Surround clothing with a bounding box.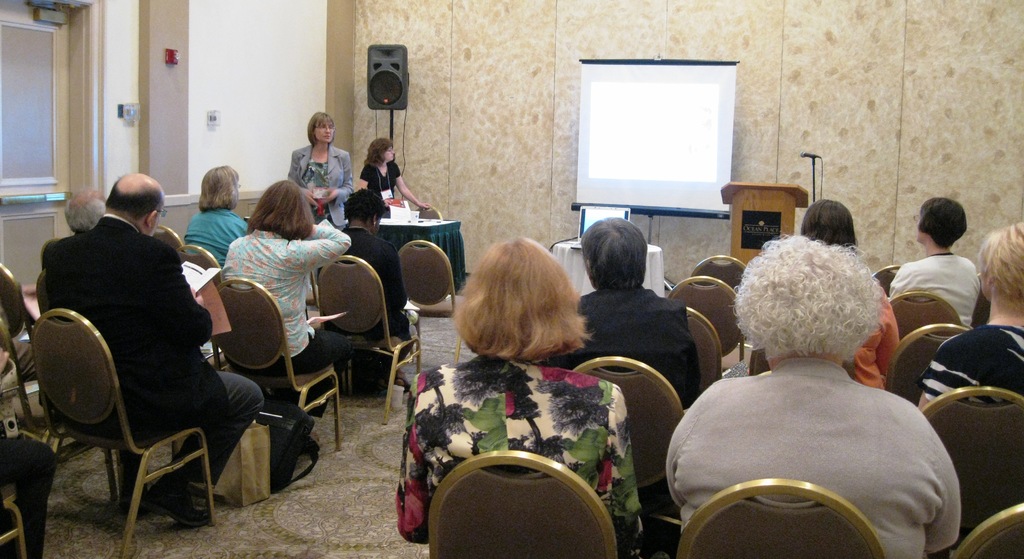
222 231 349 426.
